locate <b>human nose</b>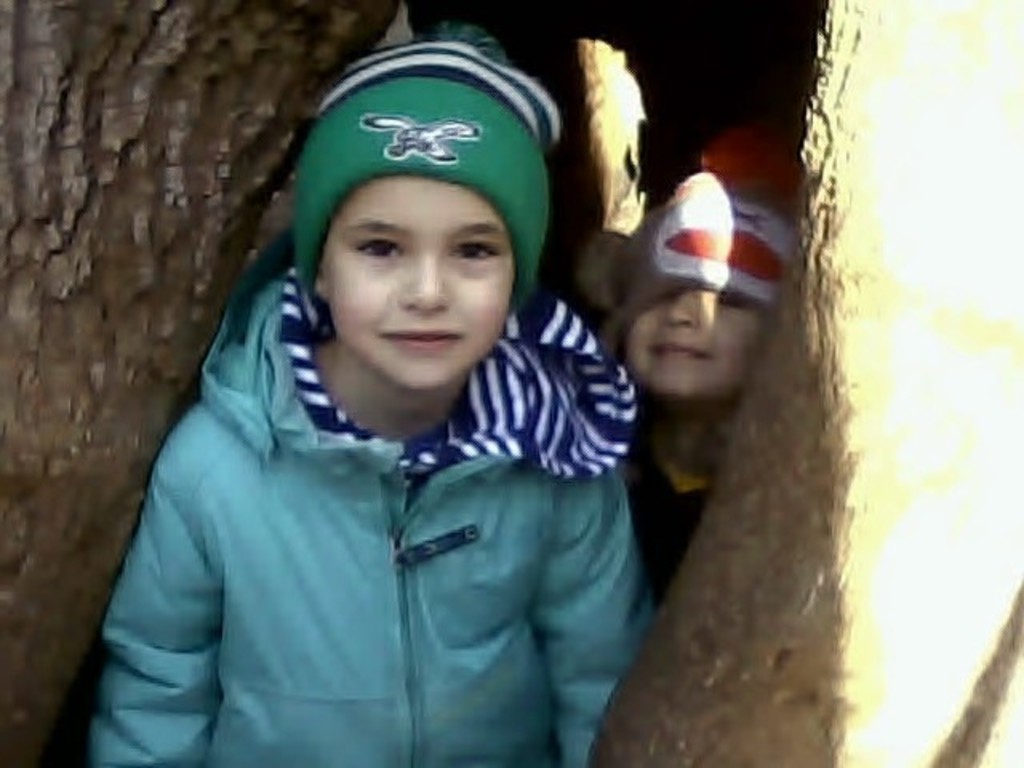
BBox(397, 259, 451, 314)
